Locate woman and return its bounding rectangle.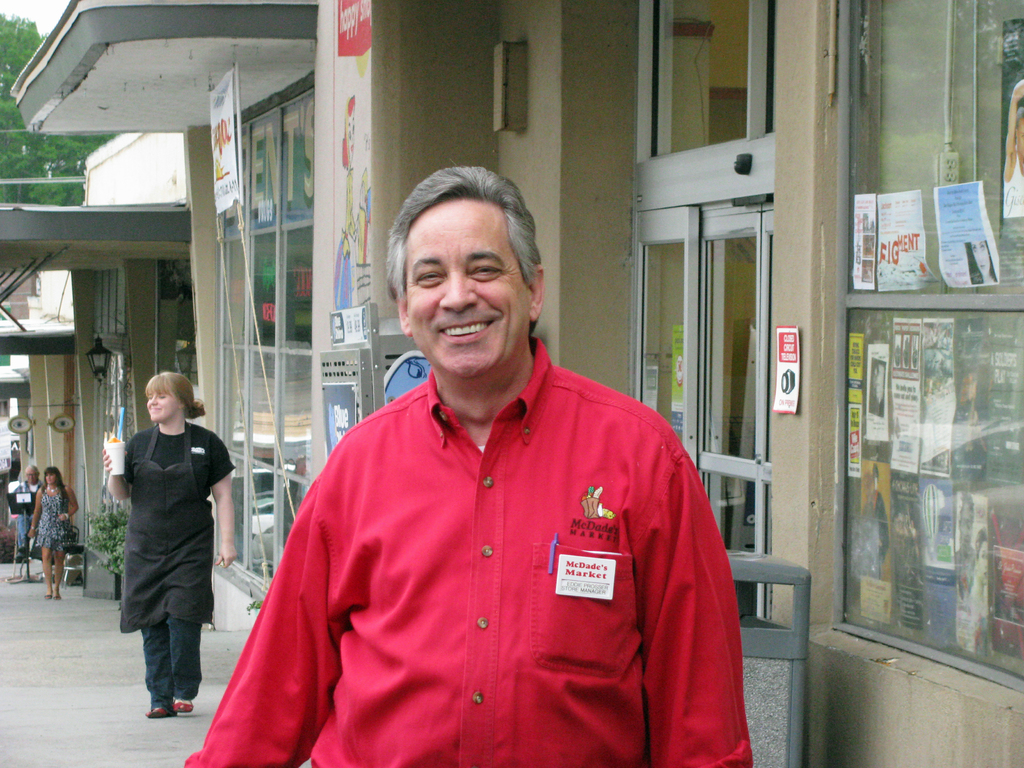
x1=26 y1=467 x2=79 y2=602.
